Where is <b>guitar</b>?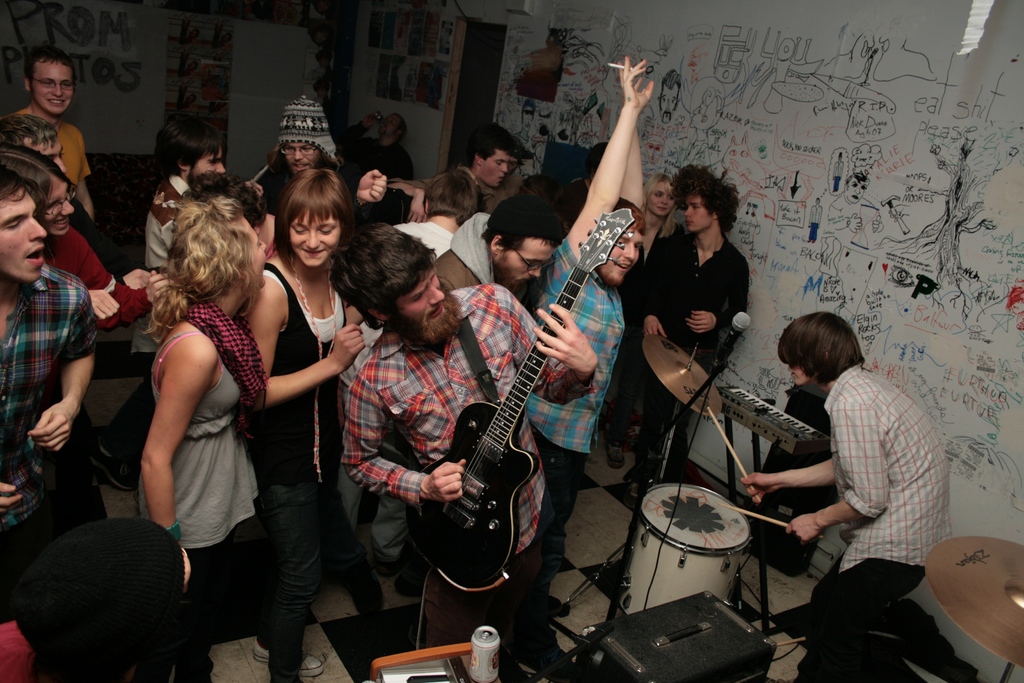
crop(404, 207, 634, 591).
